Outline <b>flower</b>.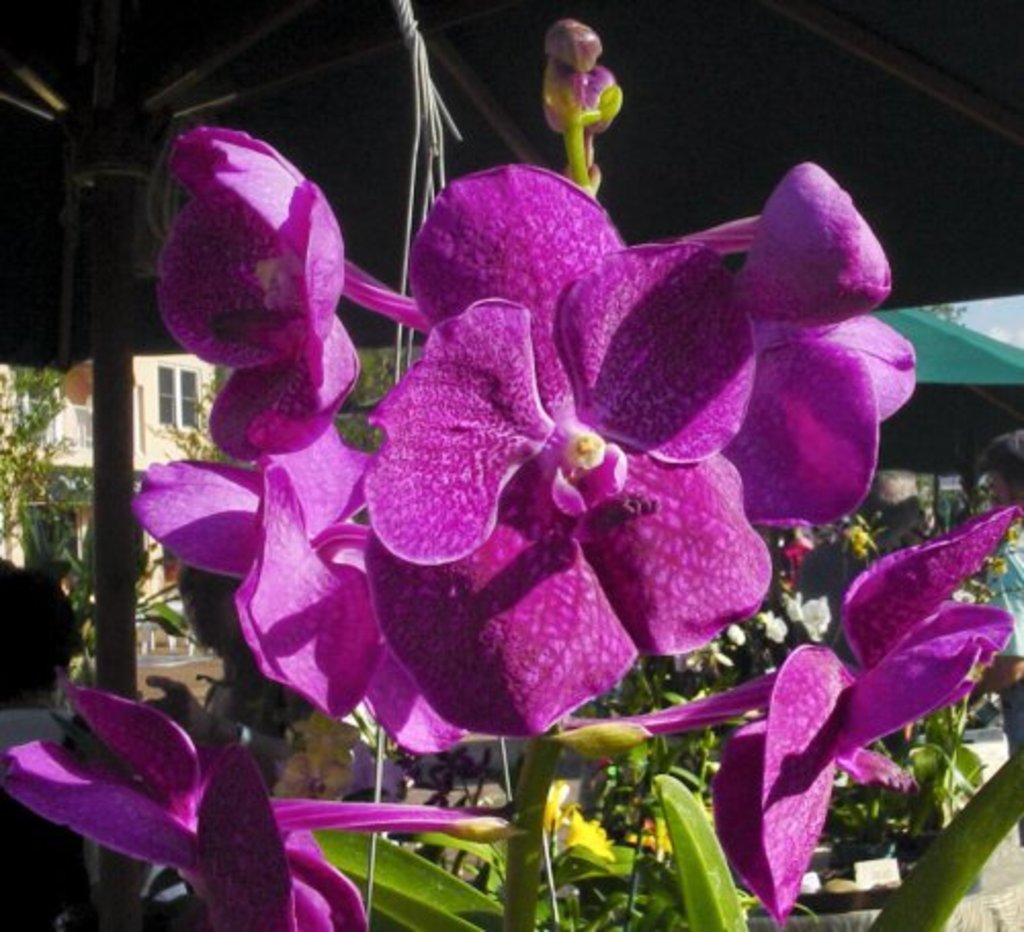
Outline: left=377, top=174, right=758, bottom=744.
